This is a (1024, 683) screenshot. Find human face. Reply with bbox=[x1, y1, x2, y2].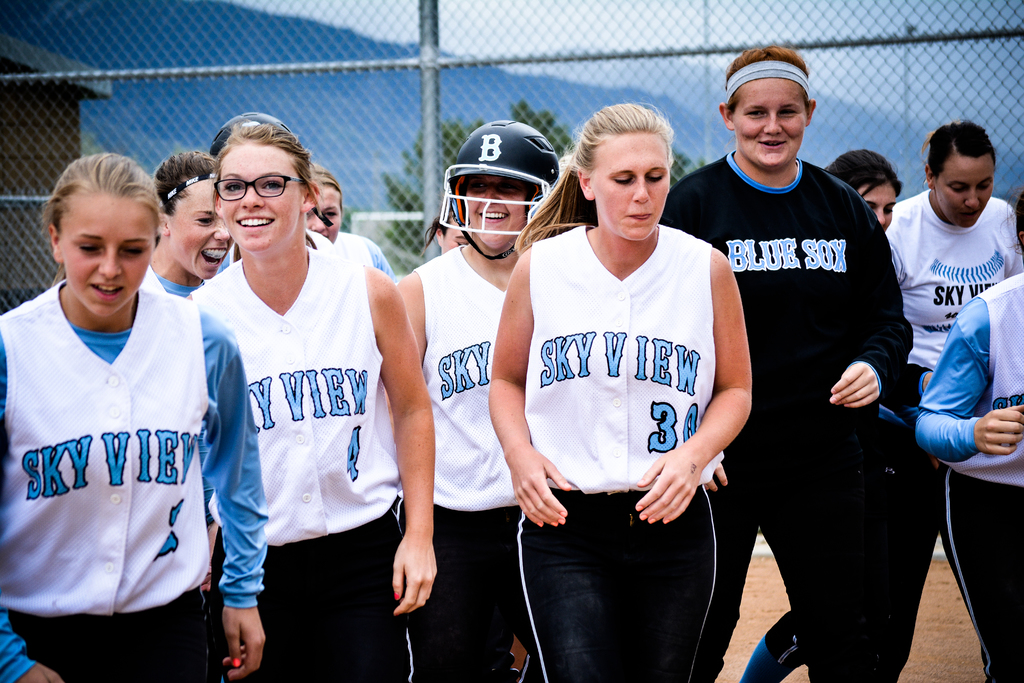
bbox=[433, 213, 461, 245].
